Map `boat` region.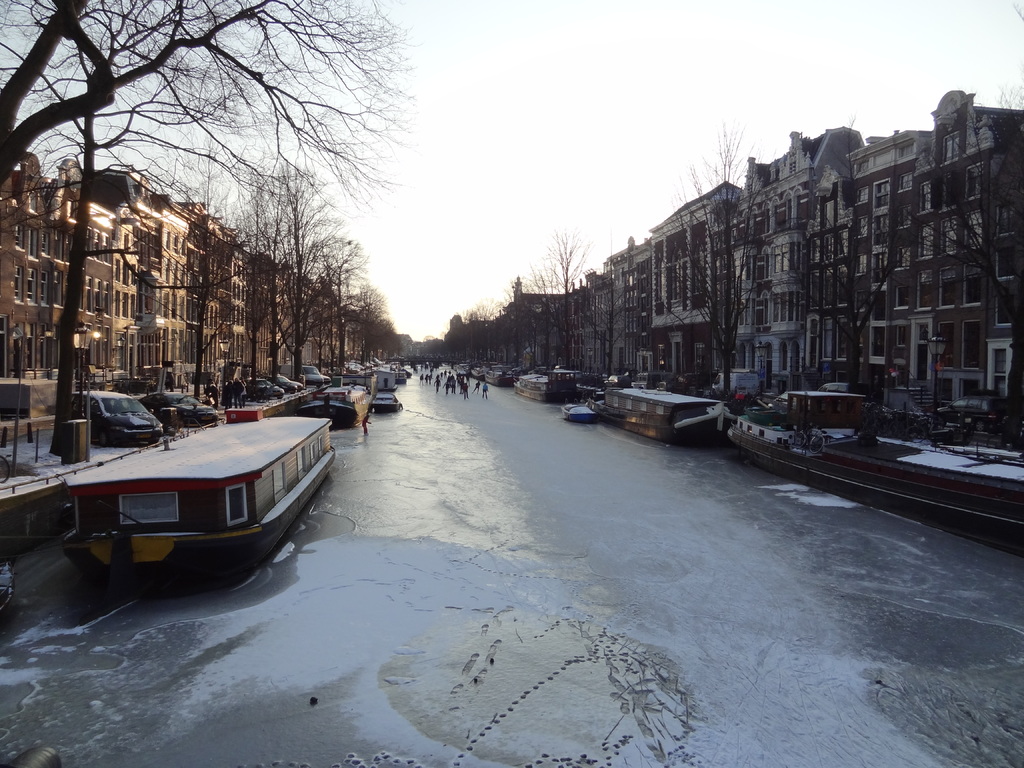
Mapped to 560 401 604 425.
